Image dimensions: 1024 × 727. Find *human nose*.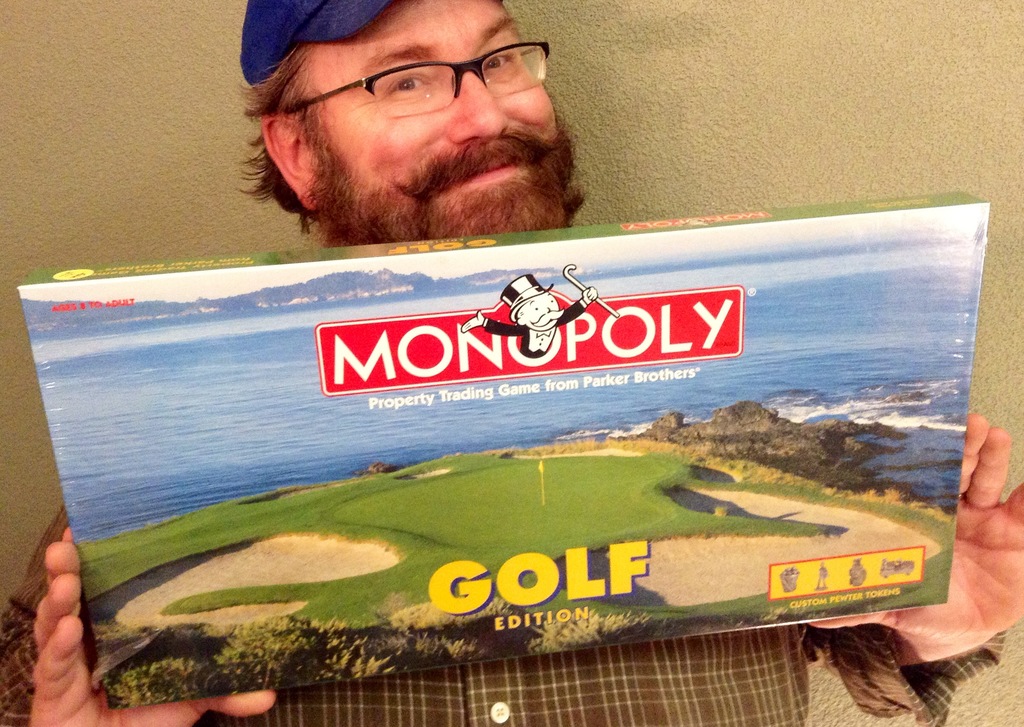
region(447, 72, 513, 141).
